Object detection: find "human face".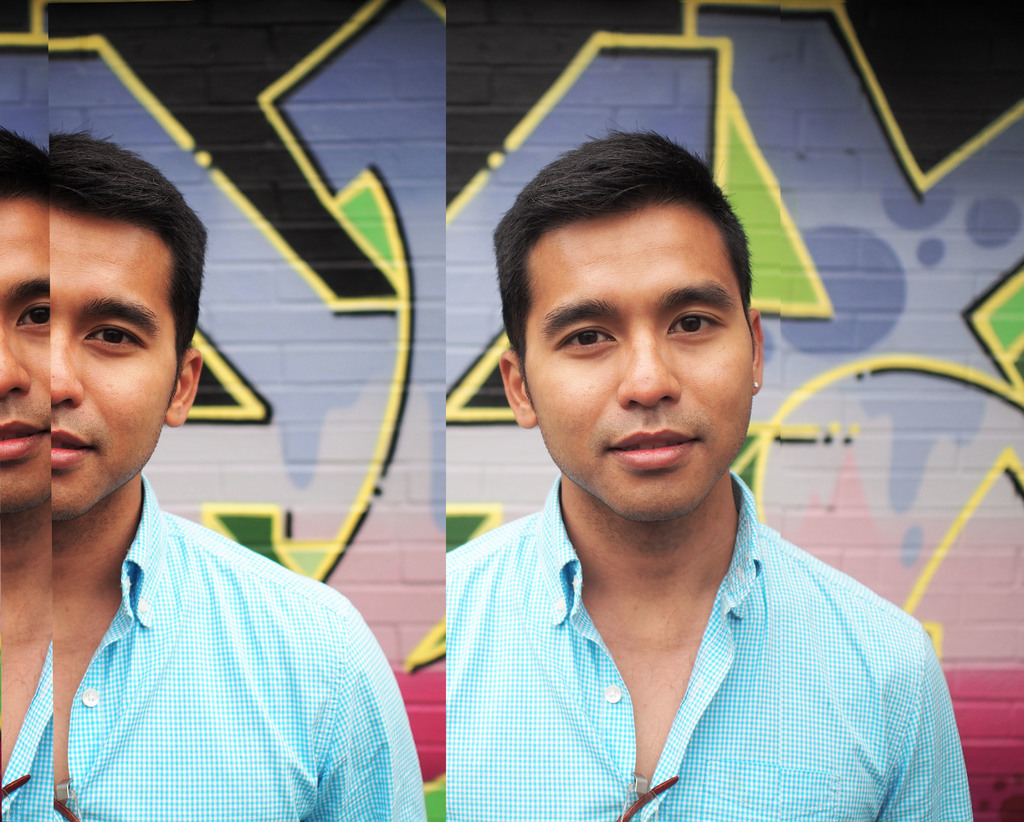
(520, 209, 755, 518).
